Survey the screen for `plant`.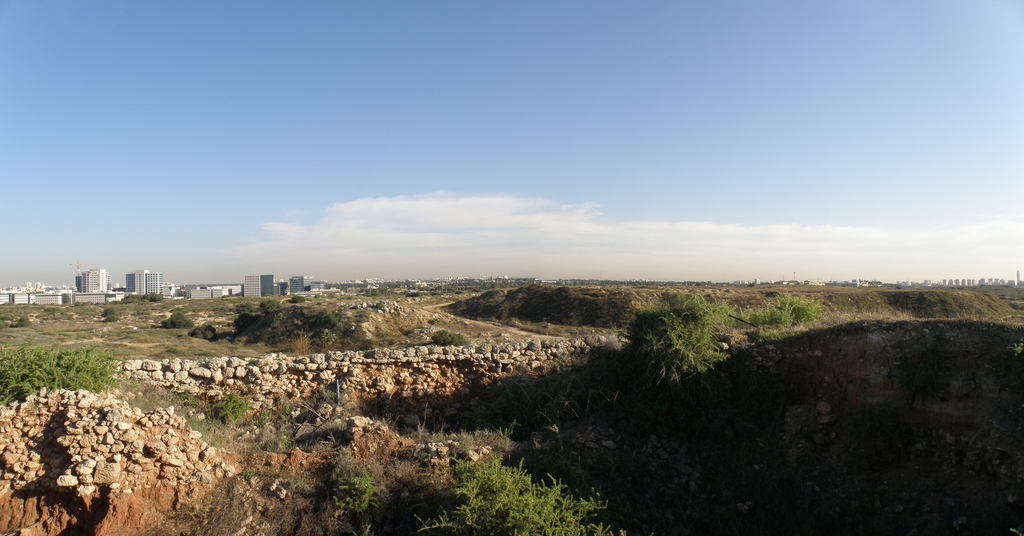
Survey found: (left=259, top=403, right=286, bottom=423).
